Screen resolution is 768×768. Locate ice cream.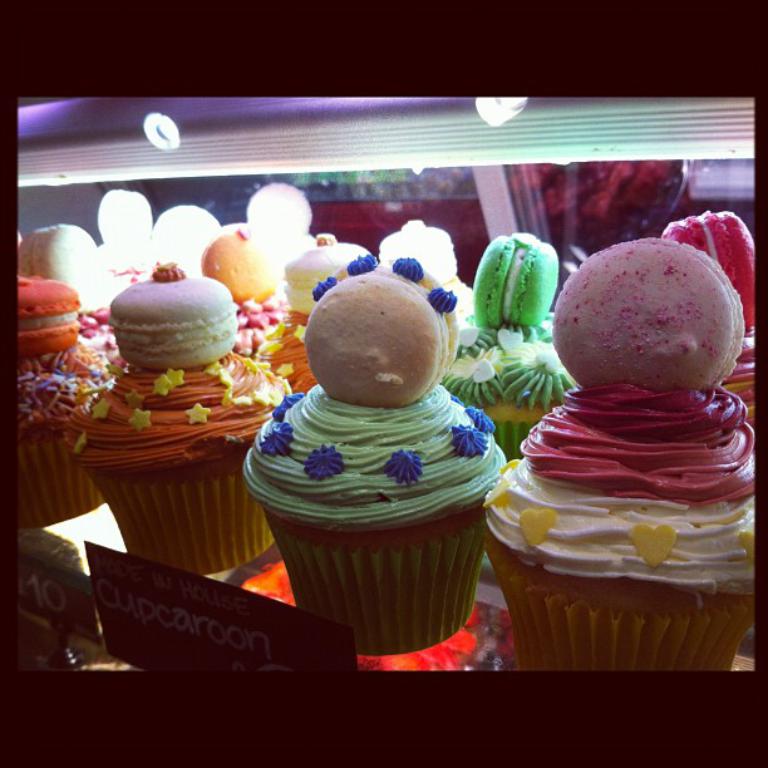
BBox(200, 216, 287, 364).
